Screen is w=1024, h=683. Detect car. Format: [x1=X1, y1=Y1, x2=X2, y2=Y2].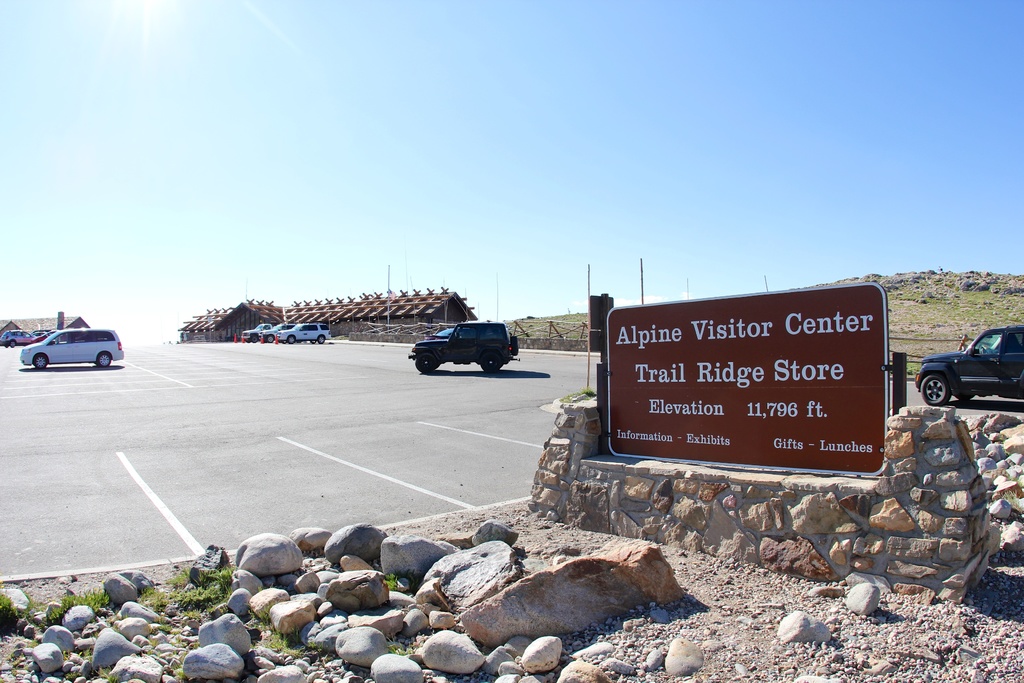
[x1=916, y1=323, x2=1023, y2=407].
